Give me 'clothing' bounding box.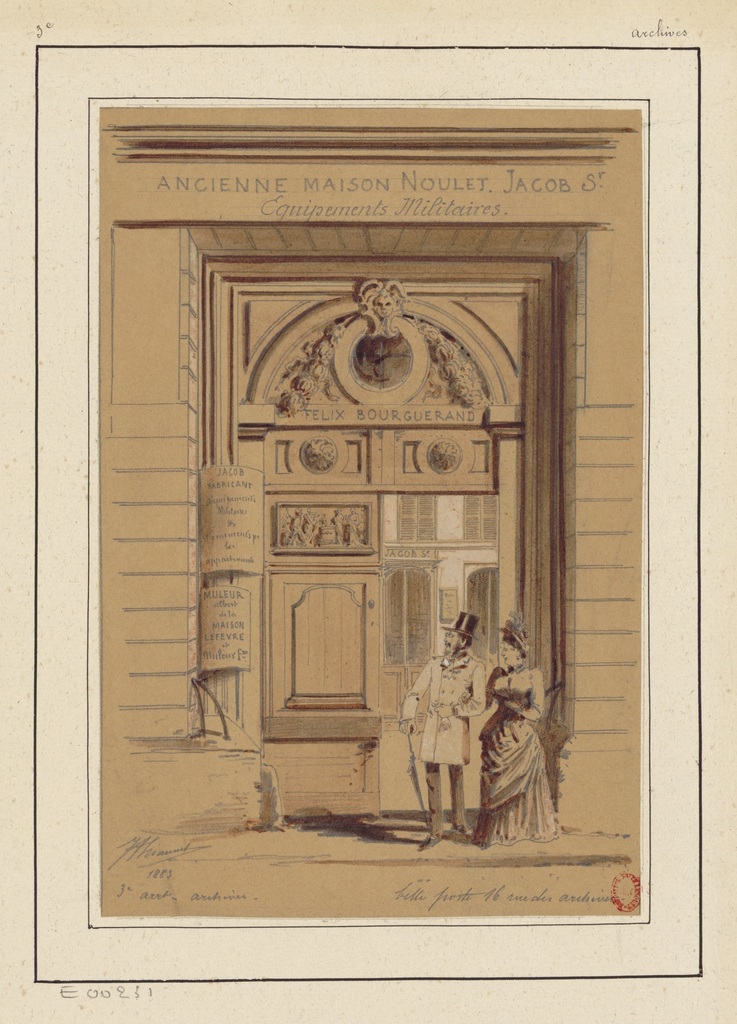
BBox(479, 659, 562, 850).
